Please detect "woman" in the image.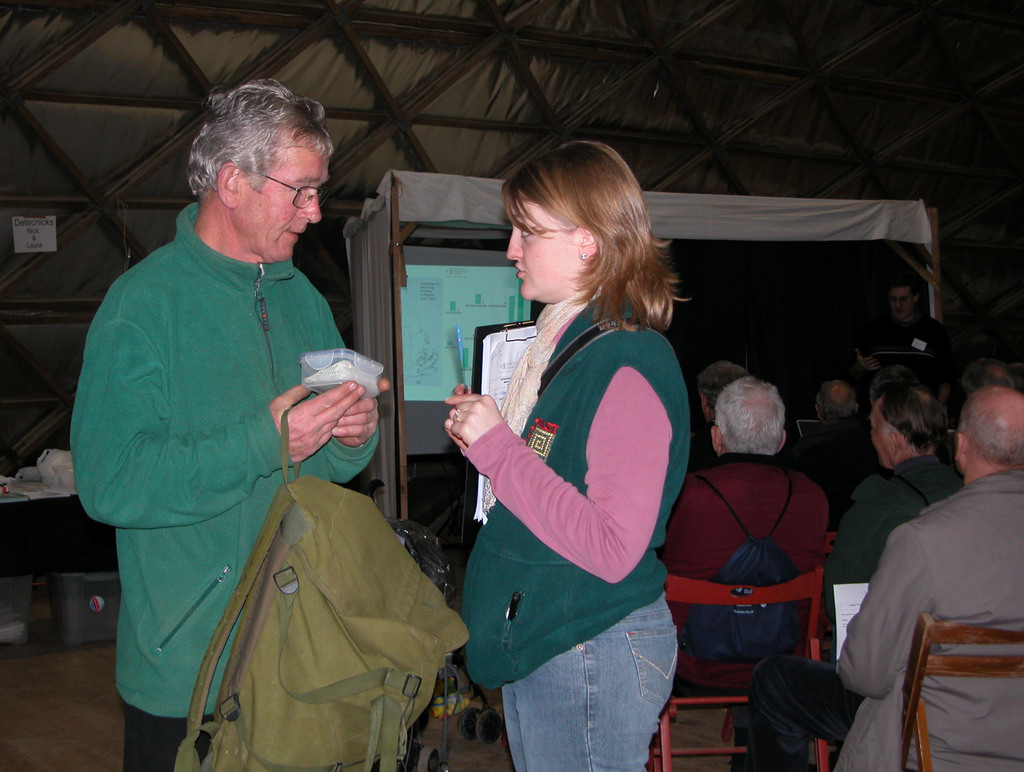
[440, 141, 691, 771].
